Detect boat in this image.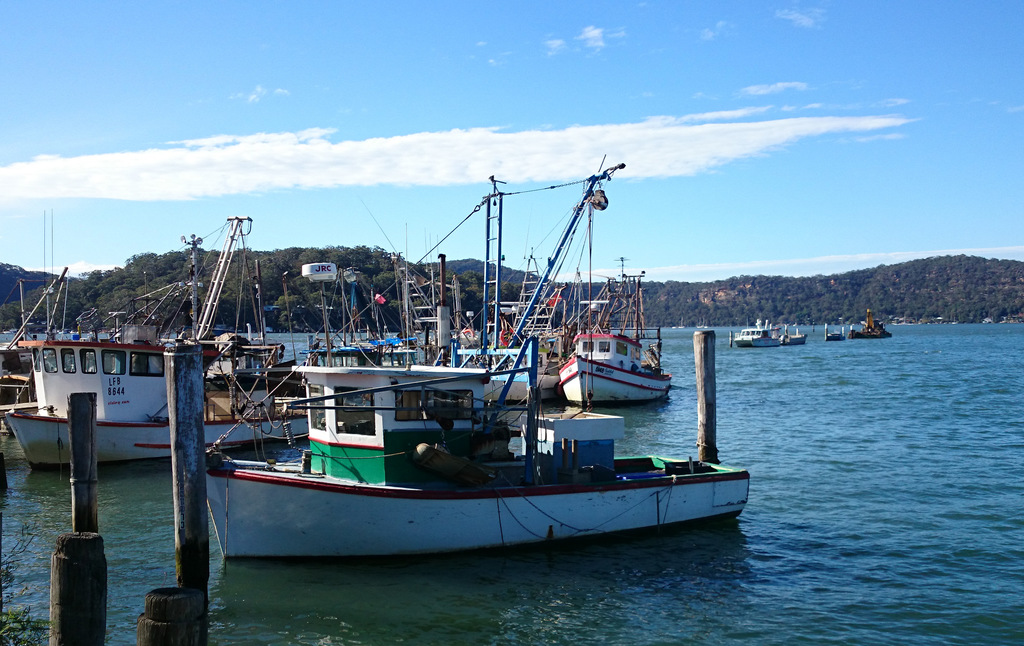
Detection: l=732, t=316, r=808, b=349.
